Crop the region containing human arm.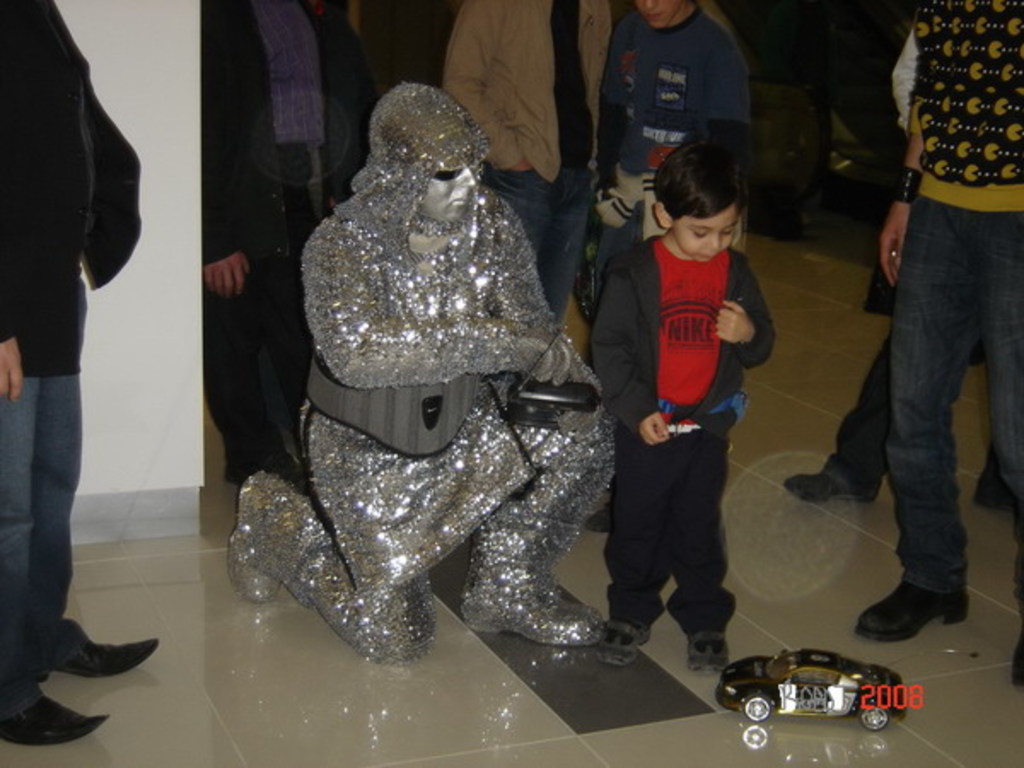
Crop region: [left=720, top=278, right=788, bottom=377].
